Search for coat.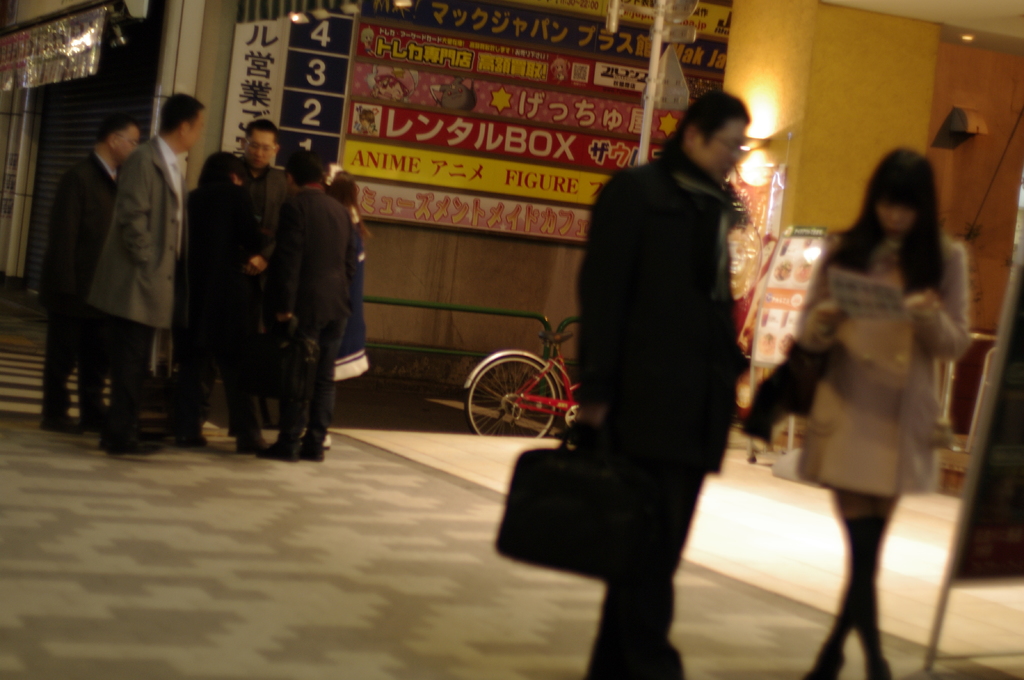
Found at left=264, top=191, right=355, bottom=337.
